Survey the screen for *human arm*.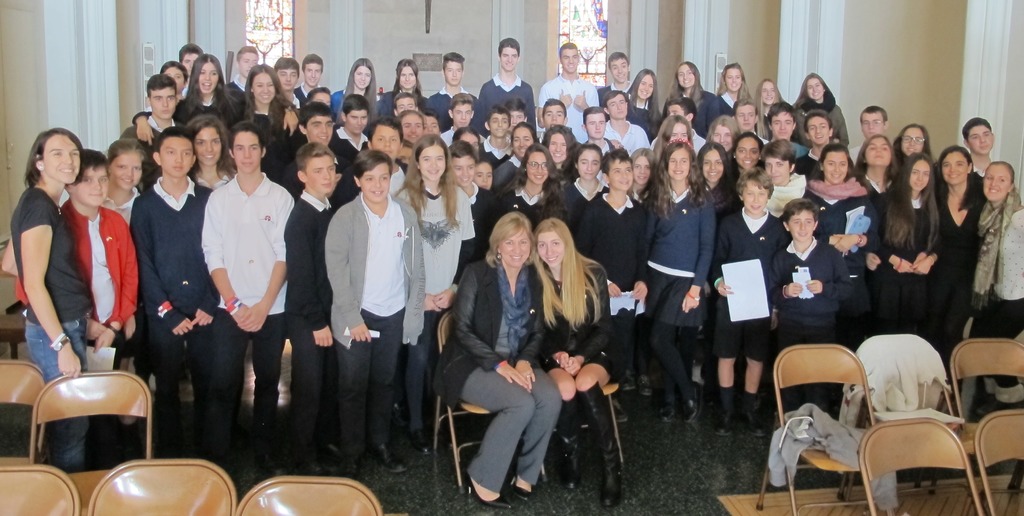
Survey found: locate(709, 217, 732, 298).
